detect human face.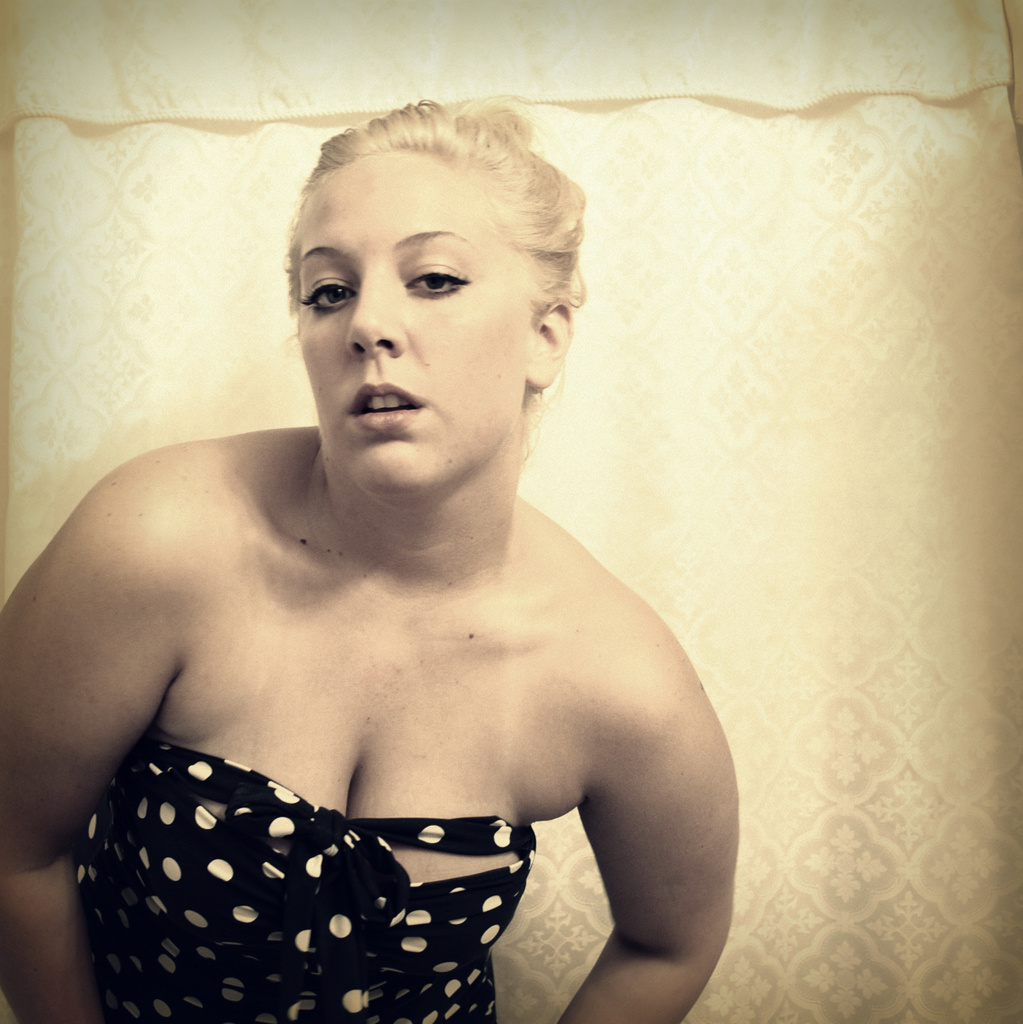
Detected at BBox(283, 140, 520, 492).
